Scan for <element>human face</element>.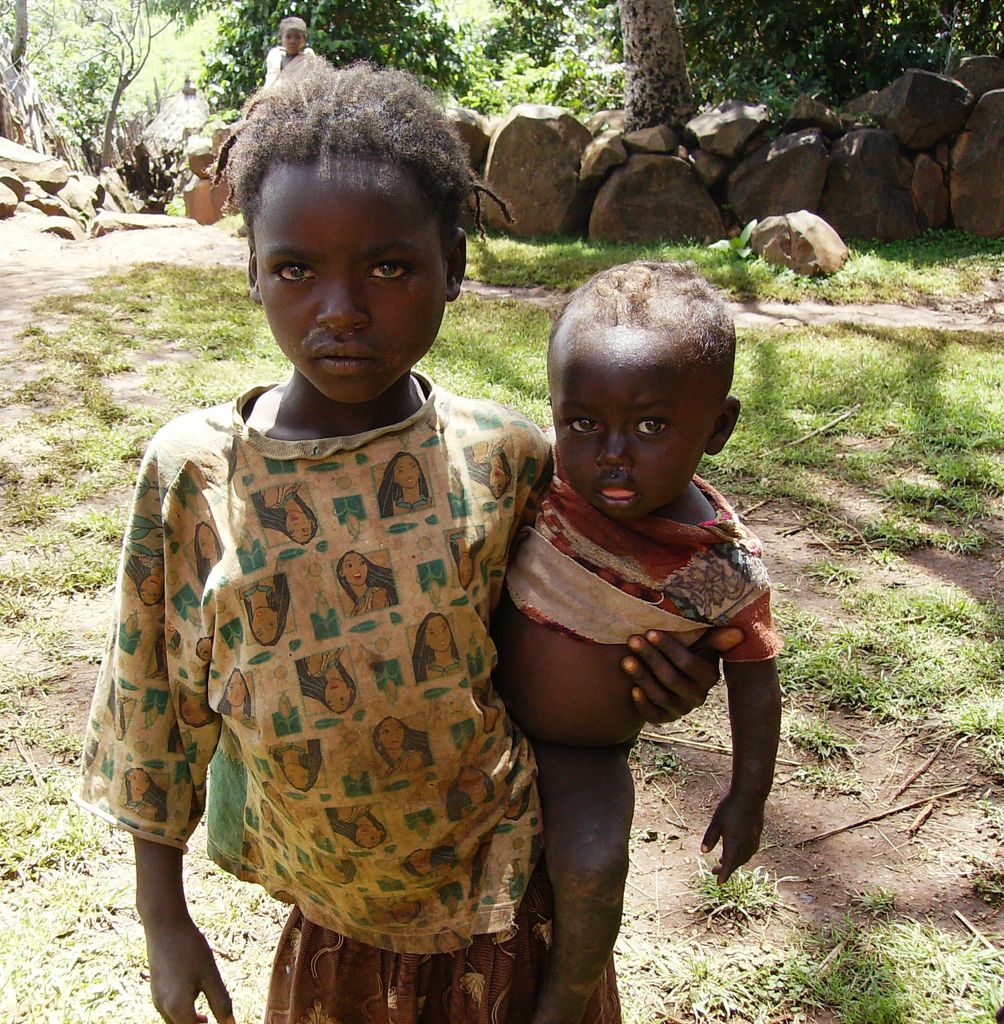
Scan result: locate(271, 889, 299, 907).
